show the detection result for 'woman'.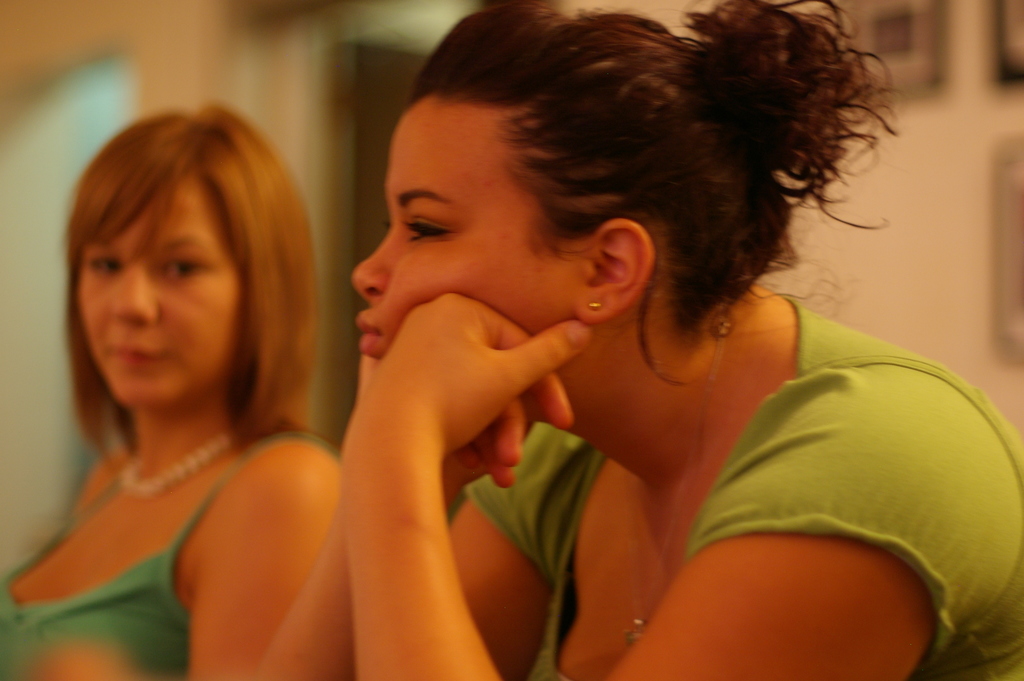
bbox(243, 0, 1023, 680).
